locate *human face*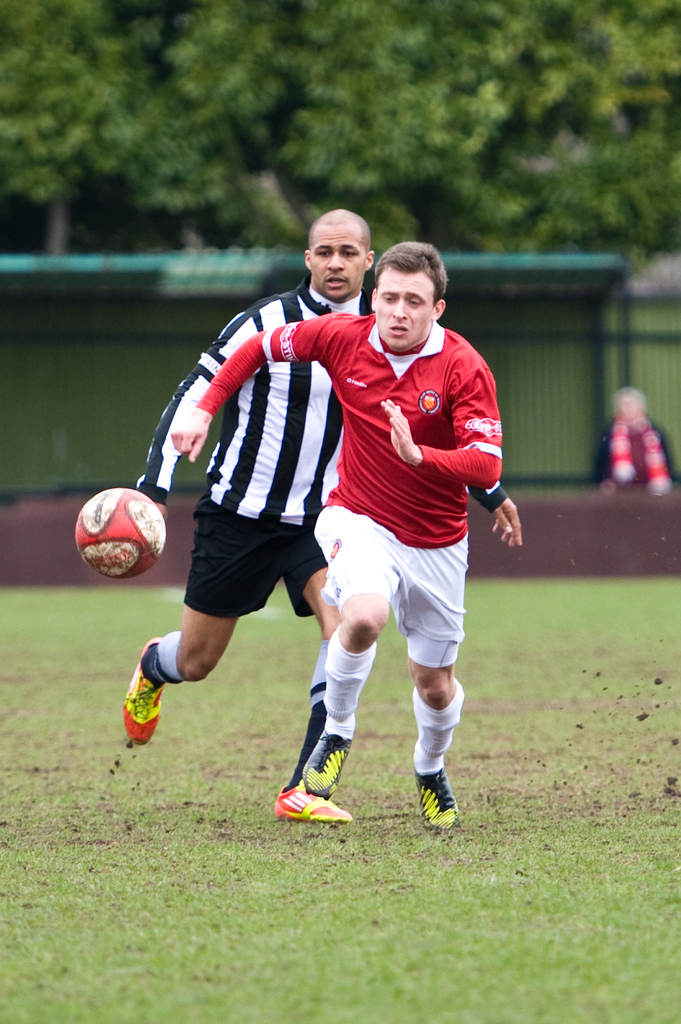
Rect(373, 272, 433, 348)
